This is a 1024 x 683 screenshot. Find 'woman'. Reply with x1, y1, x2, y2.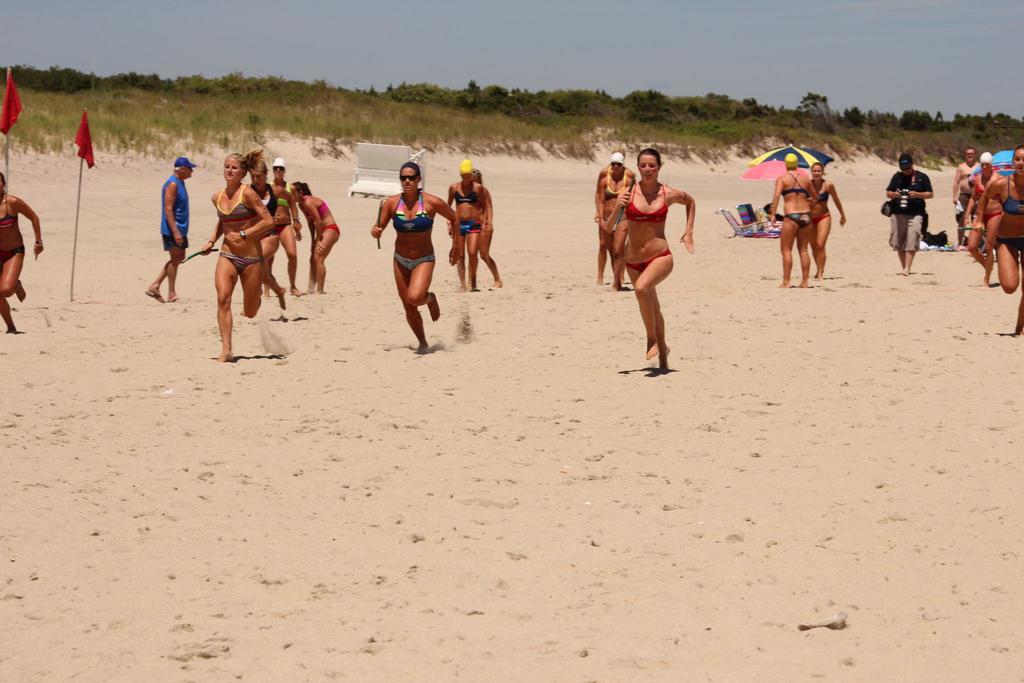
964, 151, 1002, 283.
